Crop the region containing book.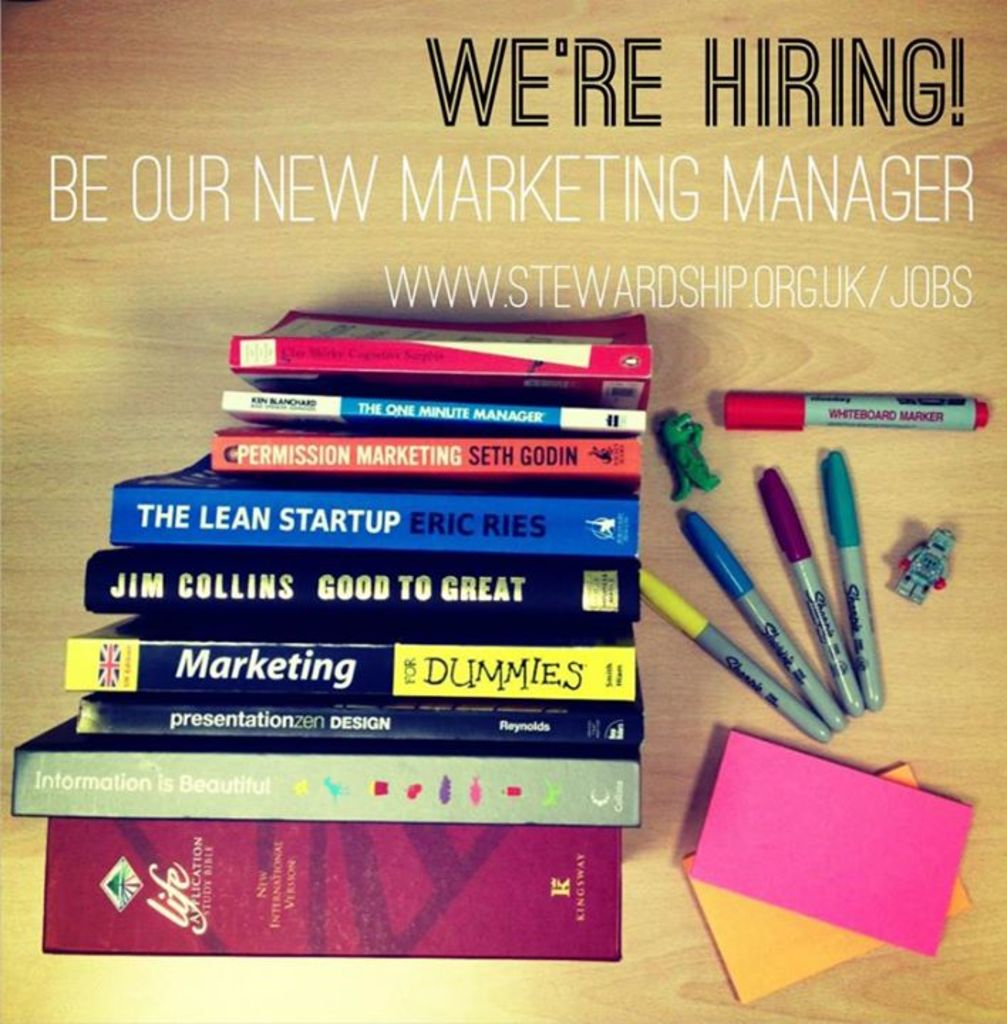
Crop region: locate(218, 385, 651, 438).
